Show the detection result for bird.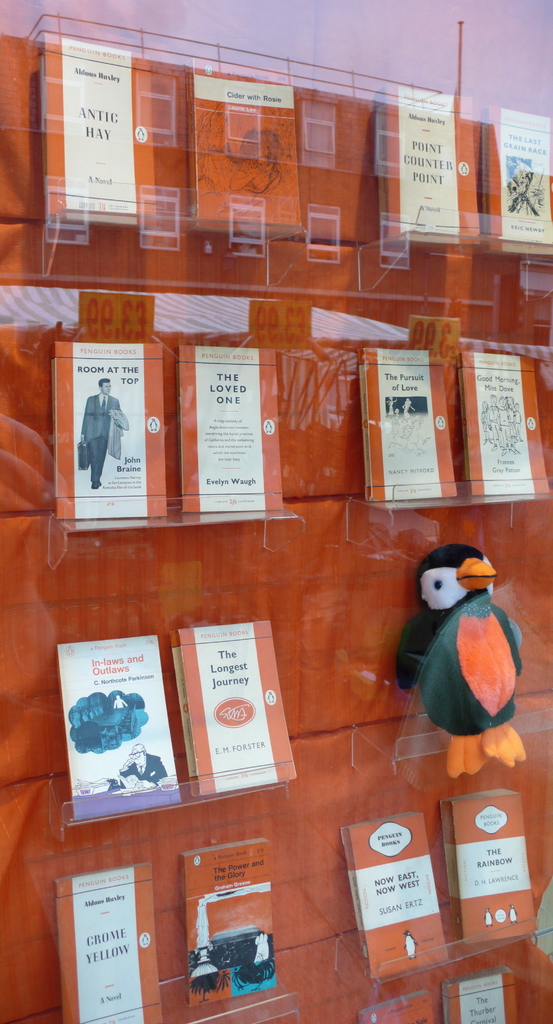
BBox(395, 531, 530, 758).
